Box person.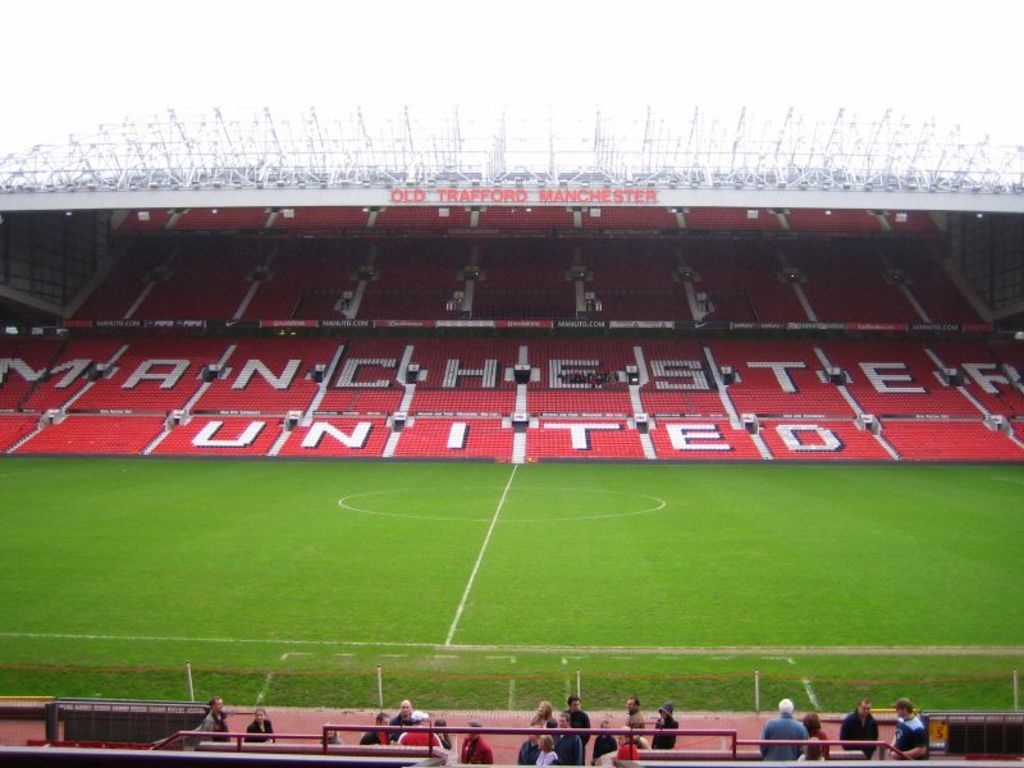
crop(358, 710, 398, 748).
